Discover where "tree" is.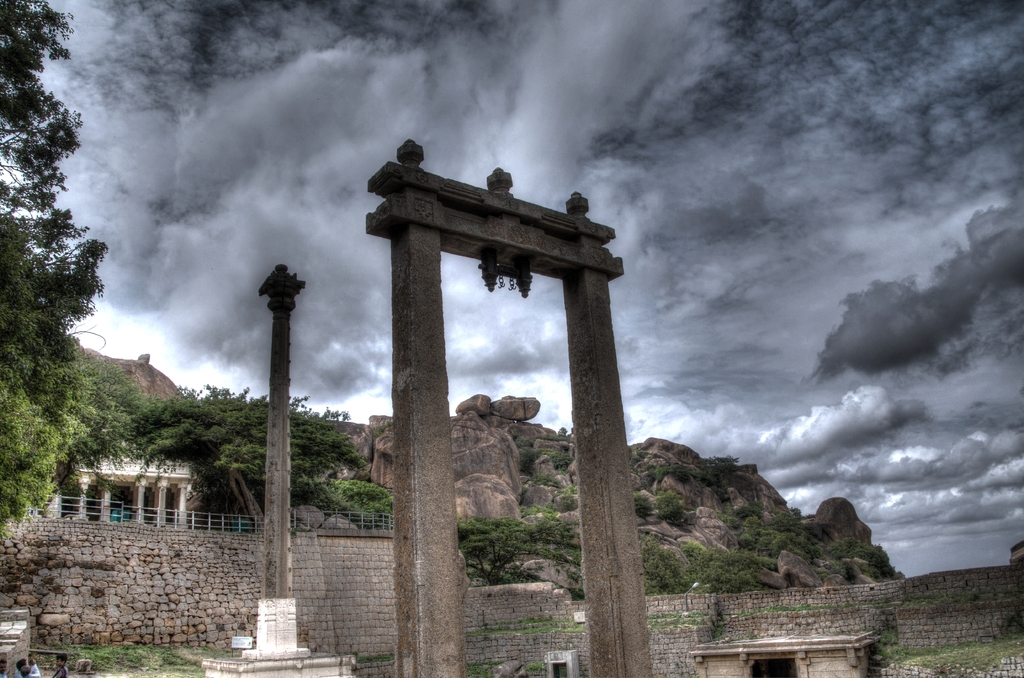
Discovered at 136,378,368,526.
